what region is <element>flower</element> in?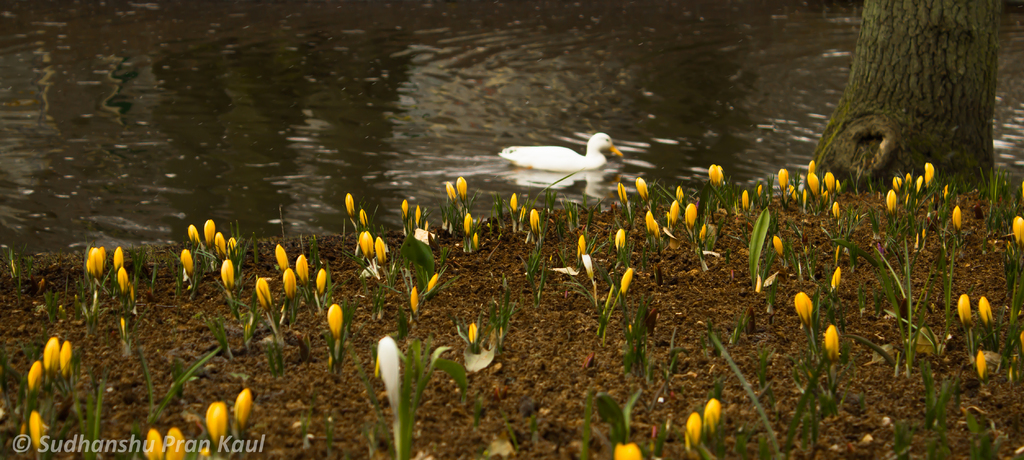
detection(58, 339, 75, 373).
